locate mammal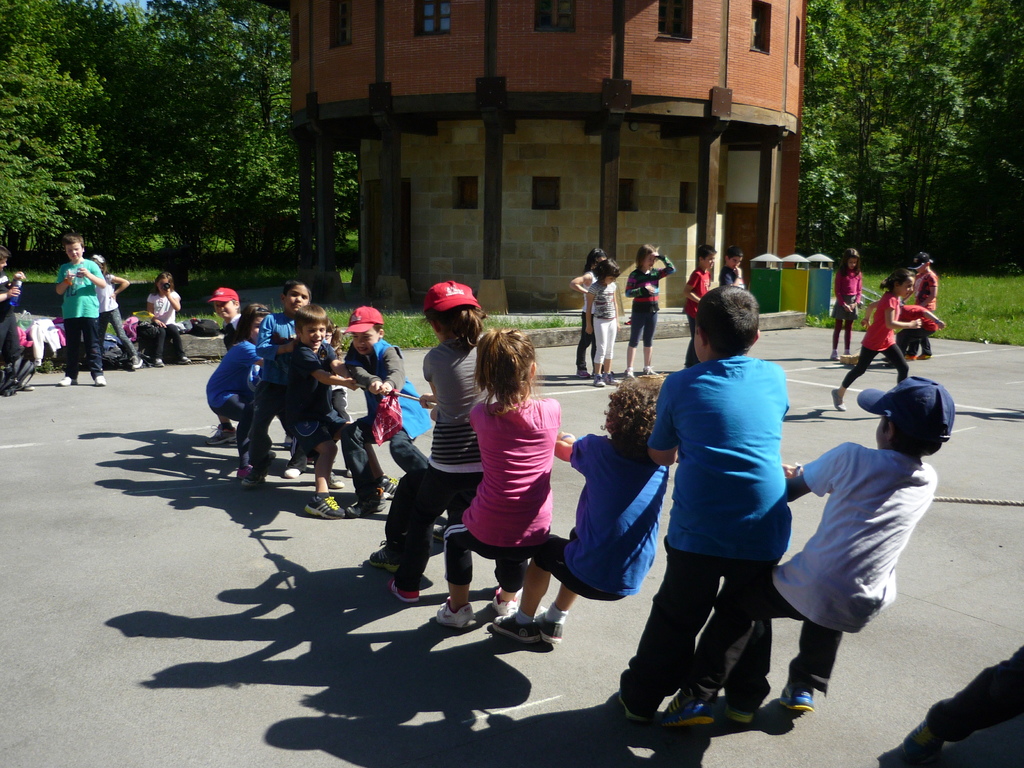
pyautogui.locateOnScreen(436, 324, 563, 633)
